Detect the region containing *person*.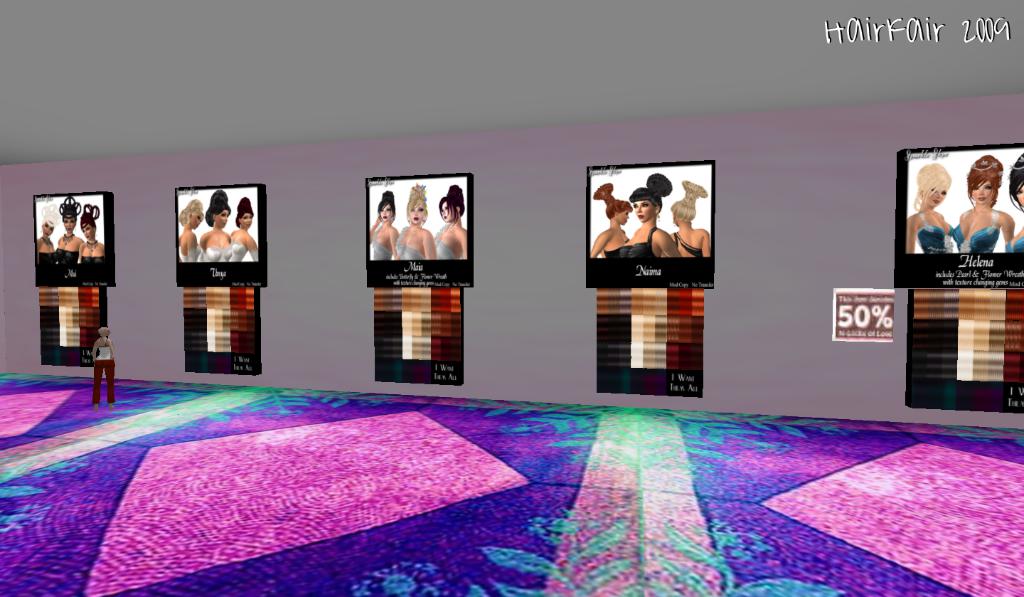
<box>955,149,1015,260</box>.
